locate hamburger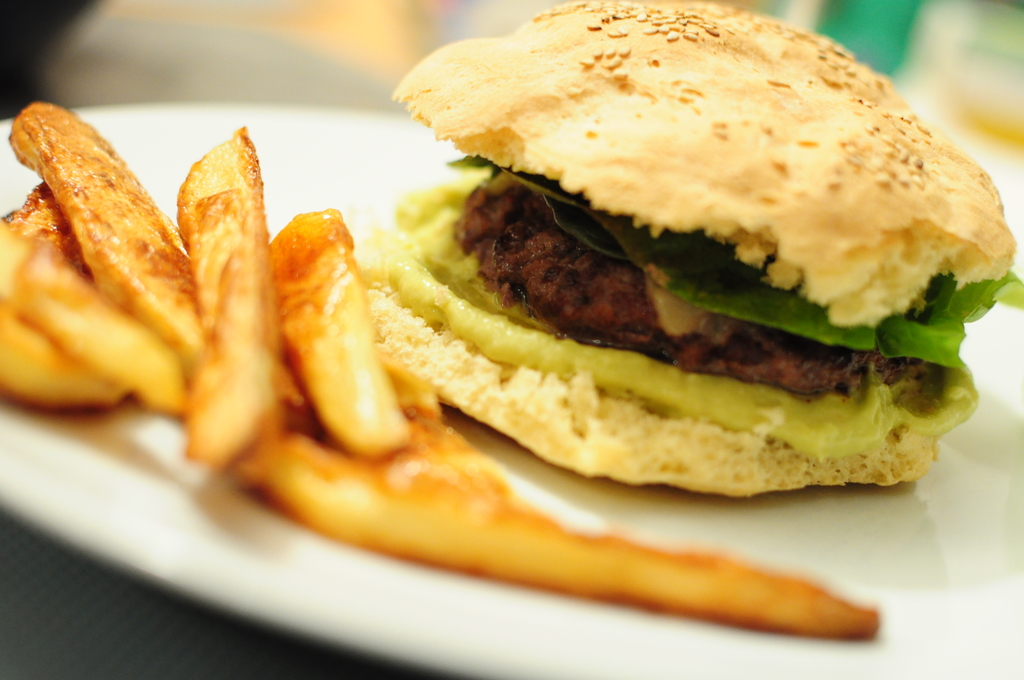
bbox(354, 1, 1023, 497)
